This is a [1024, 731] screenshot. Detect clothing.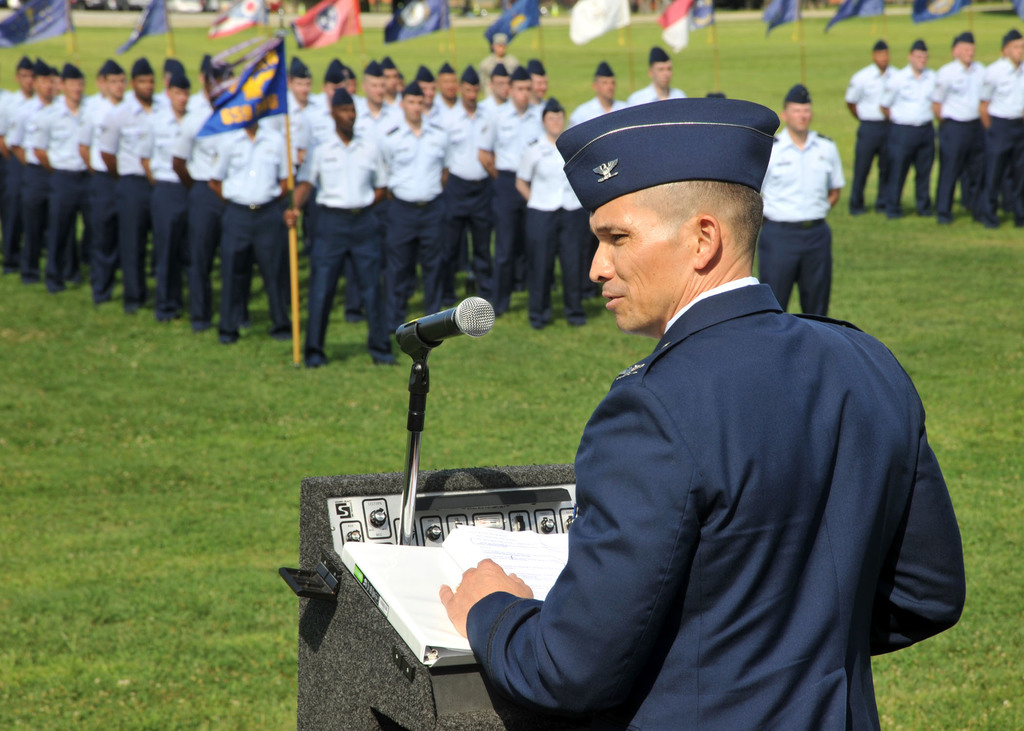
select_region(175, 104, 250, 330).
